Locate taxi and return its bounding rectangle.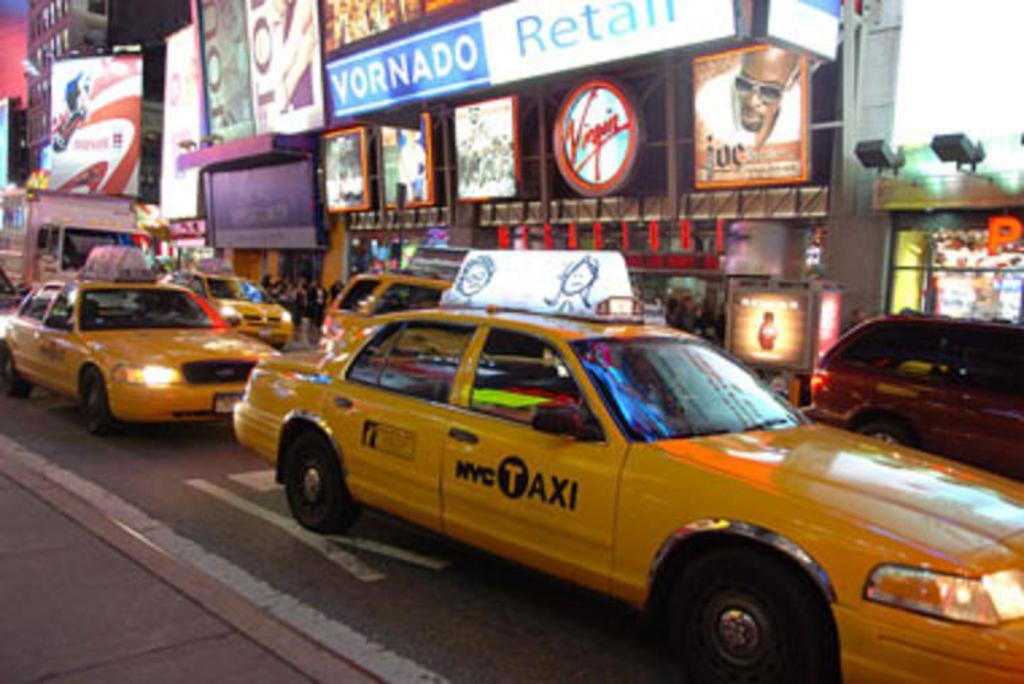
[0, 242, 276, 427].
